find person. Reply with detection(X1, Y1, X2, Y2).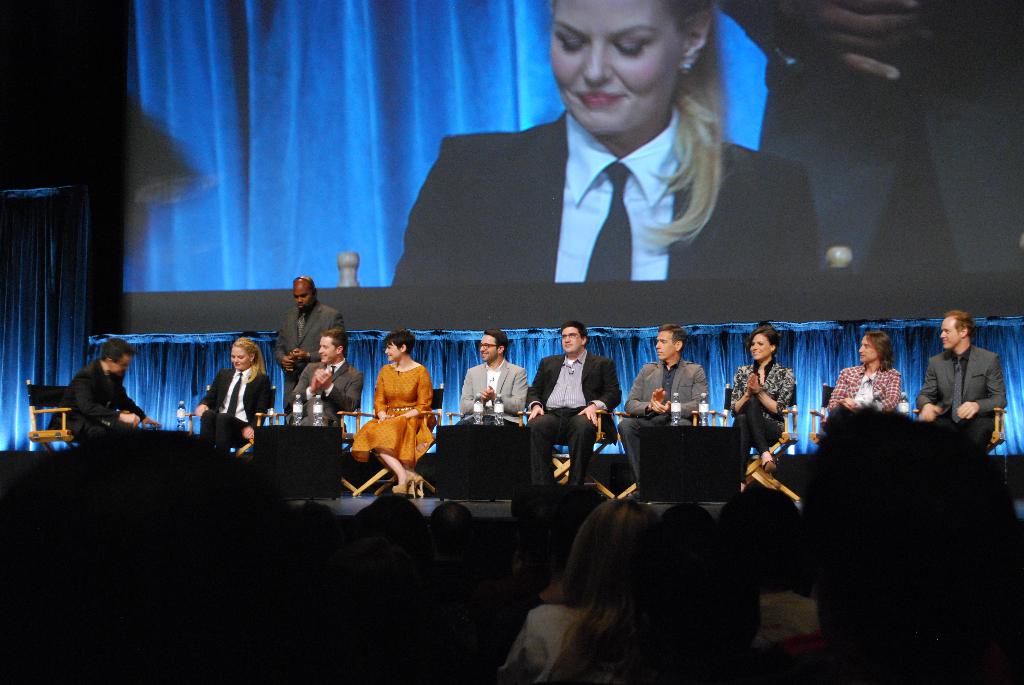
detection(268, 271, 349, 400).
